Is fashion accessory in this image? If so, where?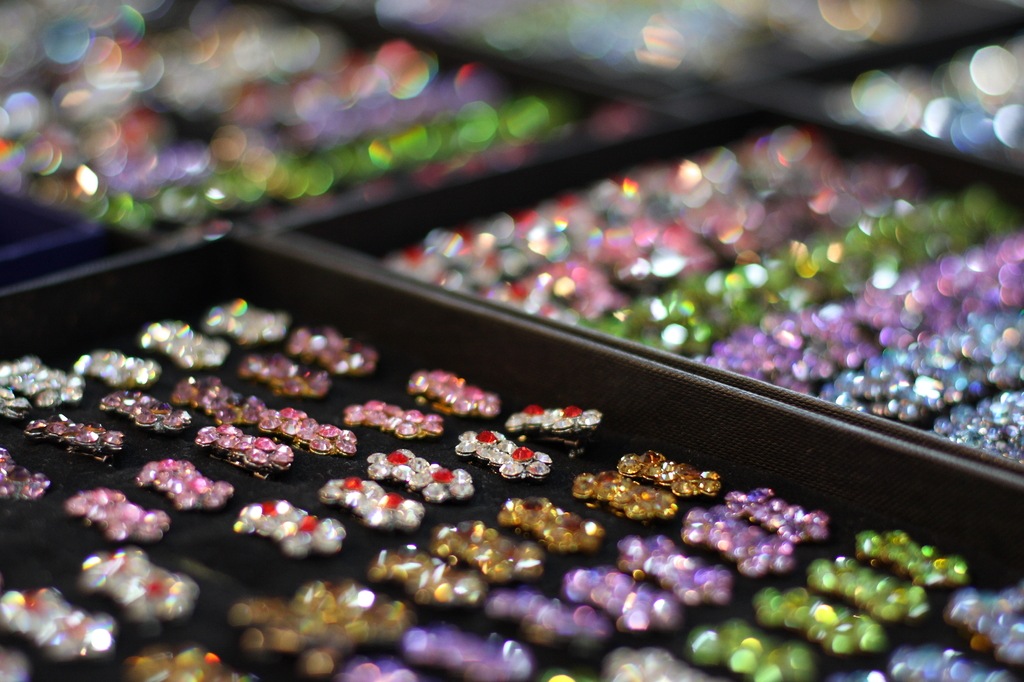
Yes, at [804, 550, 927, 629].
